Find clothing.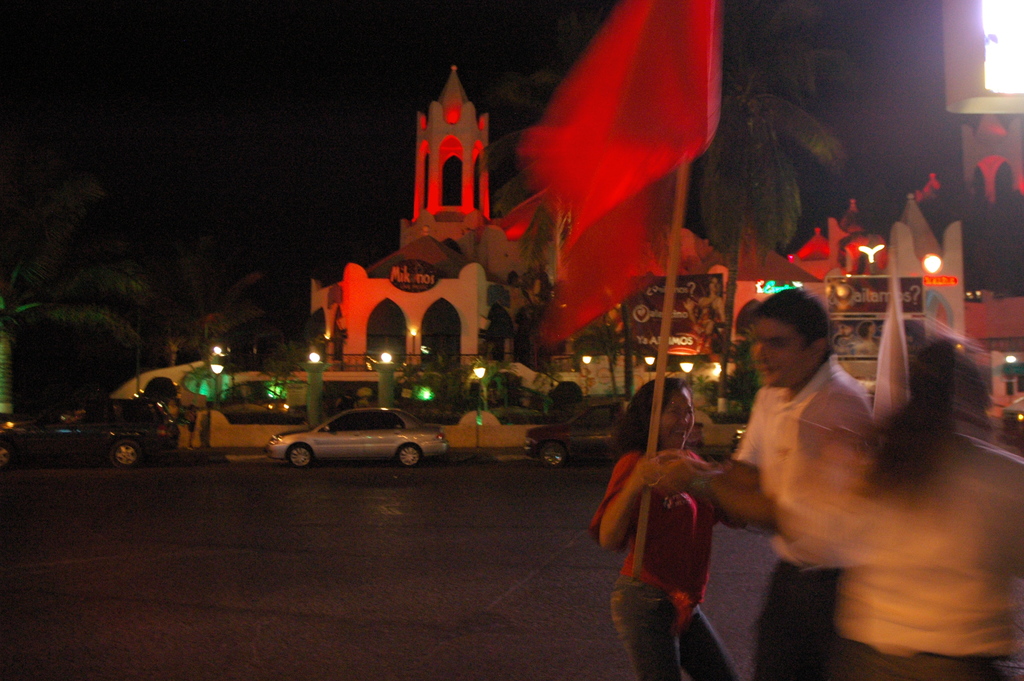
{"left": 692, "top": 290, "right": 727, "bottom": 346}.
